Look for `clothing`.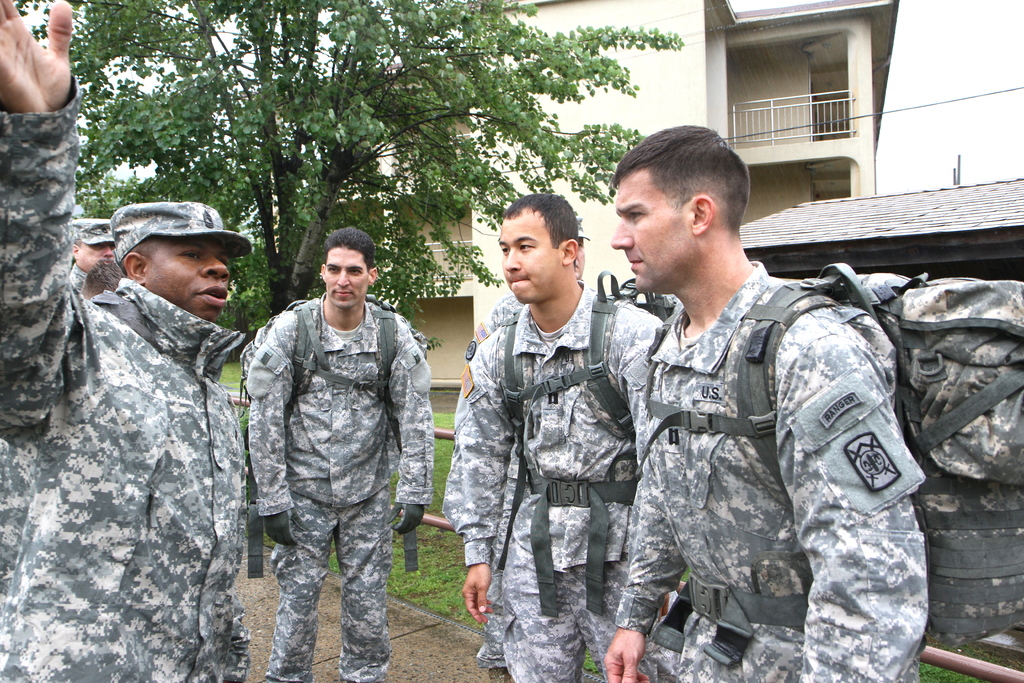
Found: detection(609, 266, 925, 682).
